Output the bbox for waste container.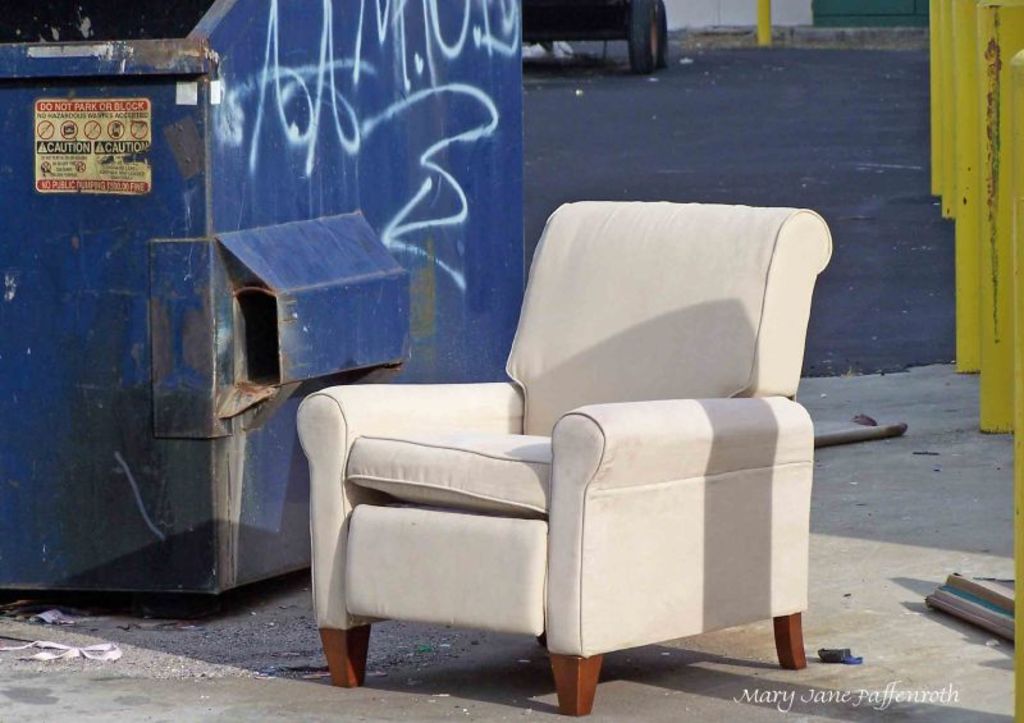
<bbox>19, 120, 284, 628</bbox>.
